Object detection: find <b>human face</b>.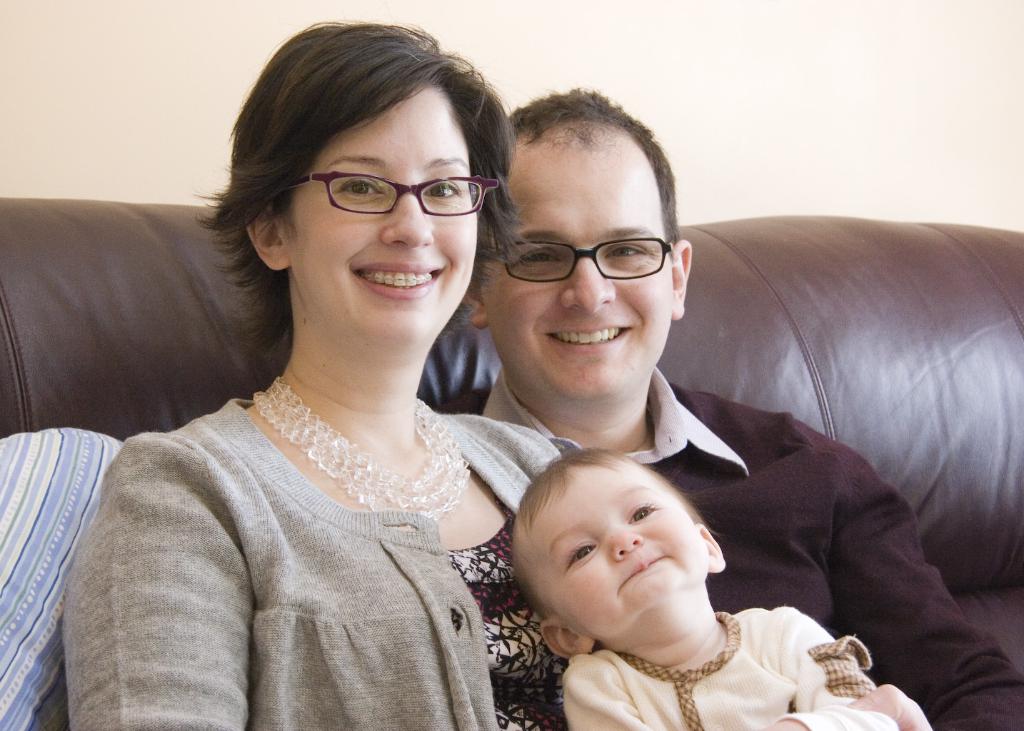
471 134 678 392.
